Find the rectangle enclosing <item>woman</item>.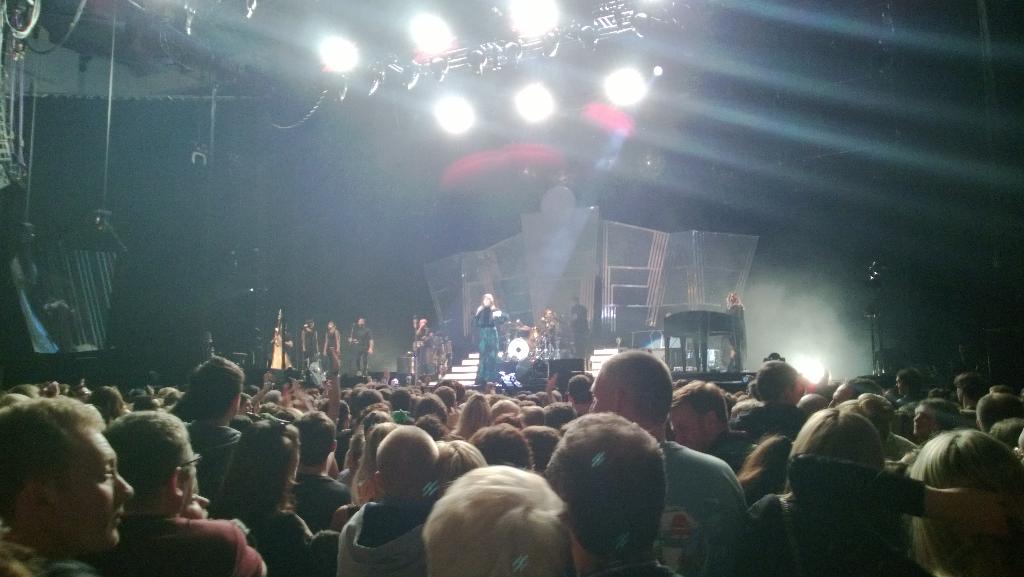
box=[472, 292, 510, 384].
